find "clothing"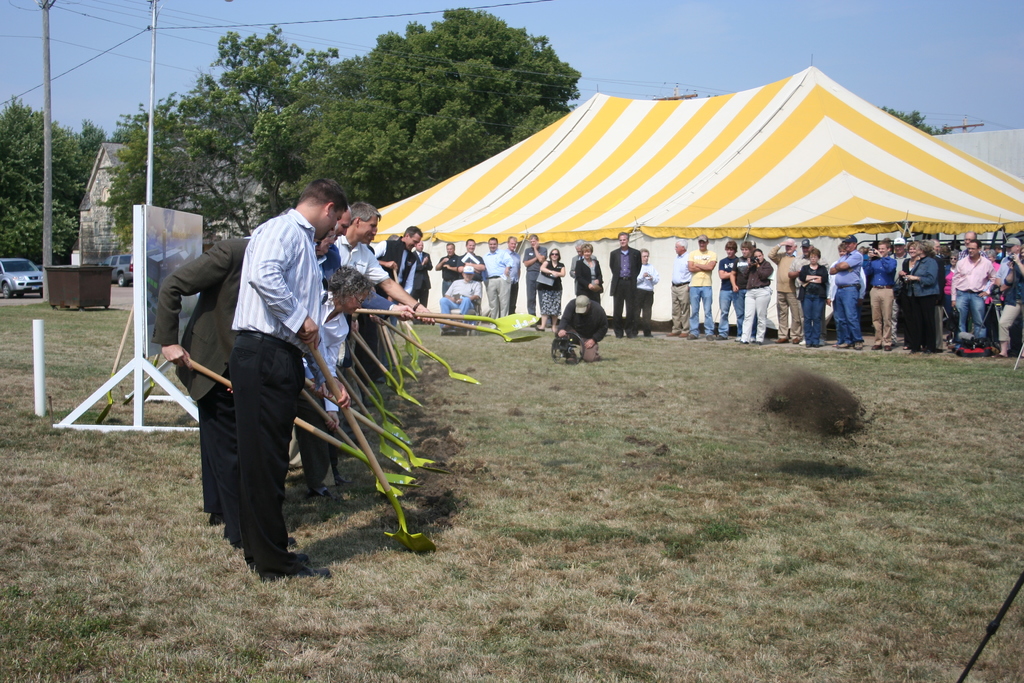
[612, 247, 641, 336]
